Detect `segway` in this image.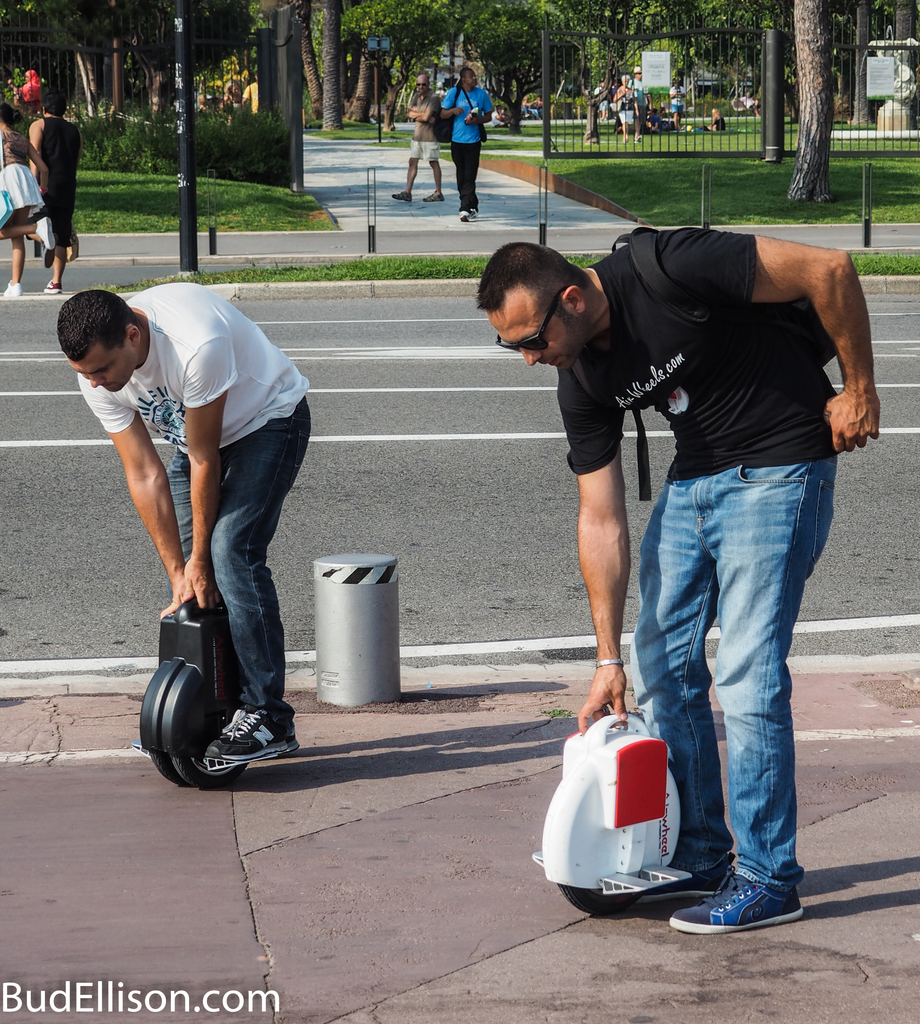
Detection: left=136, top=595, right=274, bottom=788.
